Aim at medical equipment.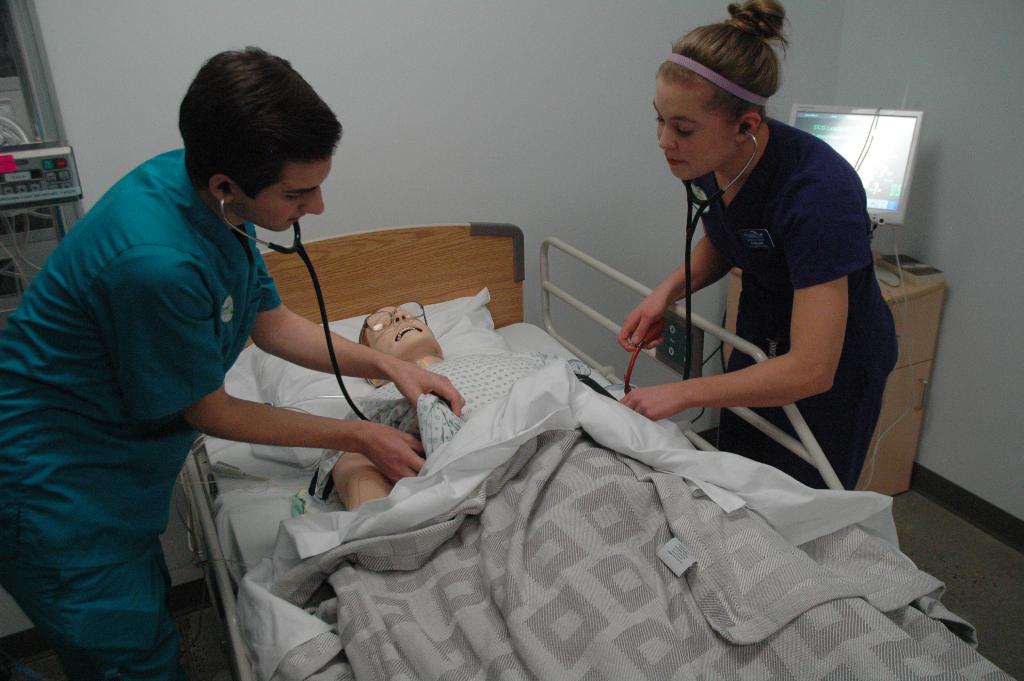
Aimed at detection(176, 218, 1021, 680).
